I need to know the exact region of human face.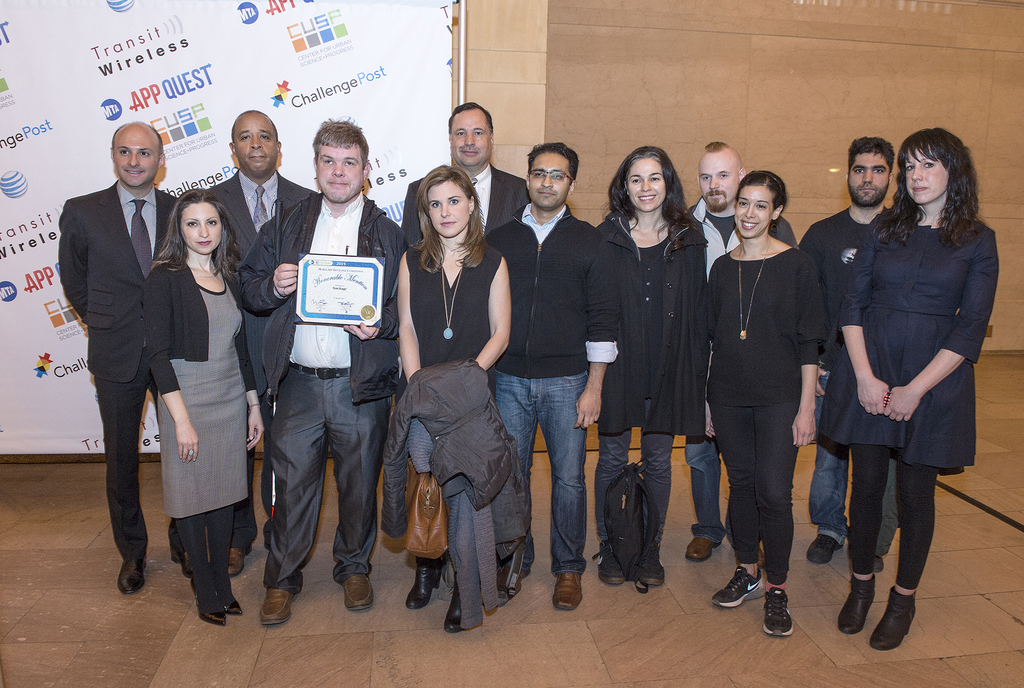
Region: [x1=430, y1=178, x2=467, y2=233].
